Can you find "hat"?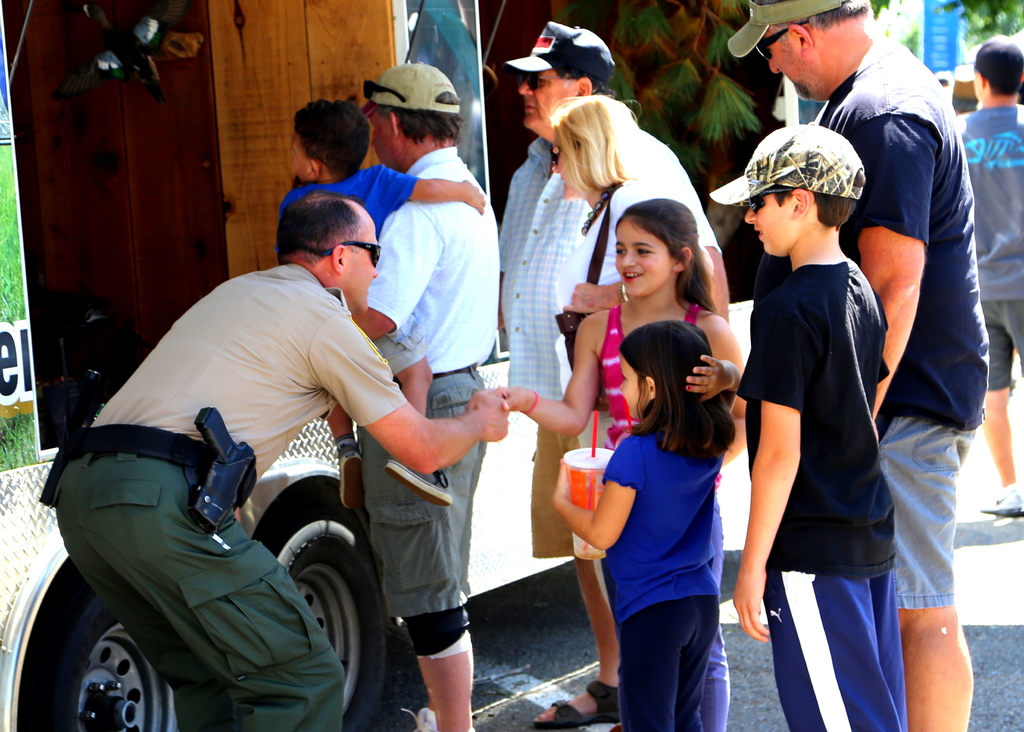
Yes, bounding box: 359, 58, 461, 116.
